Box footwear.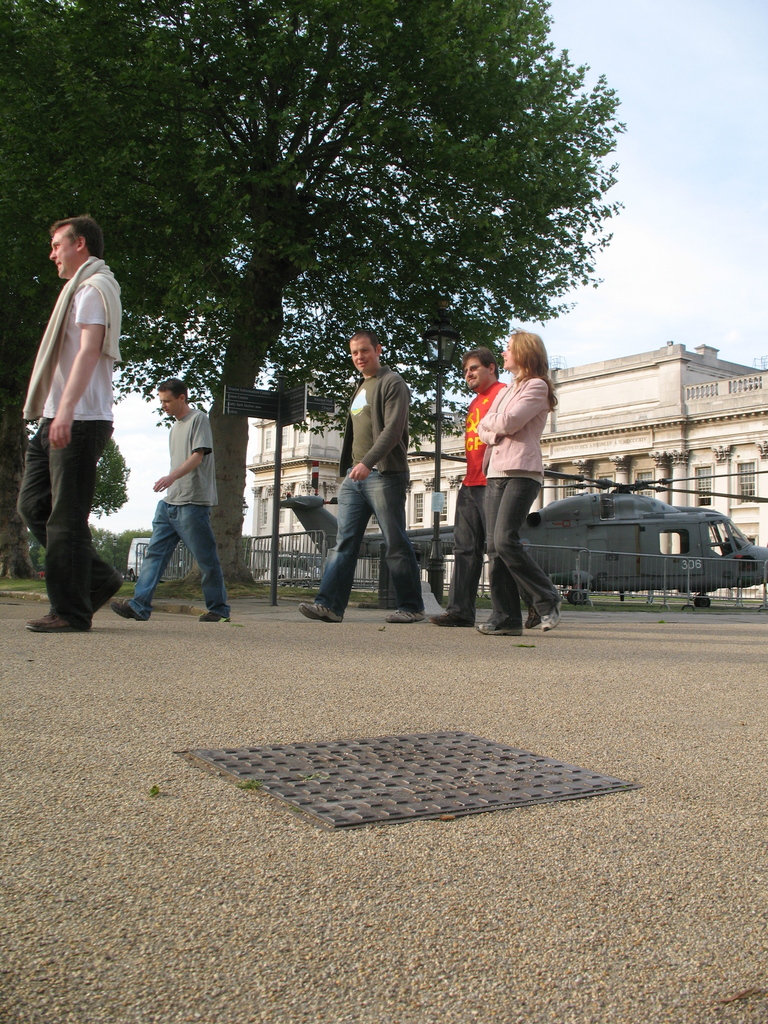
(296,603,343,624).
